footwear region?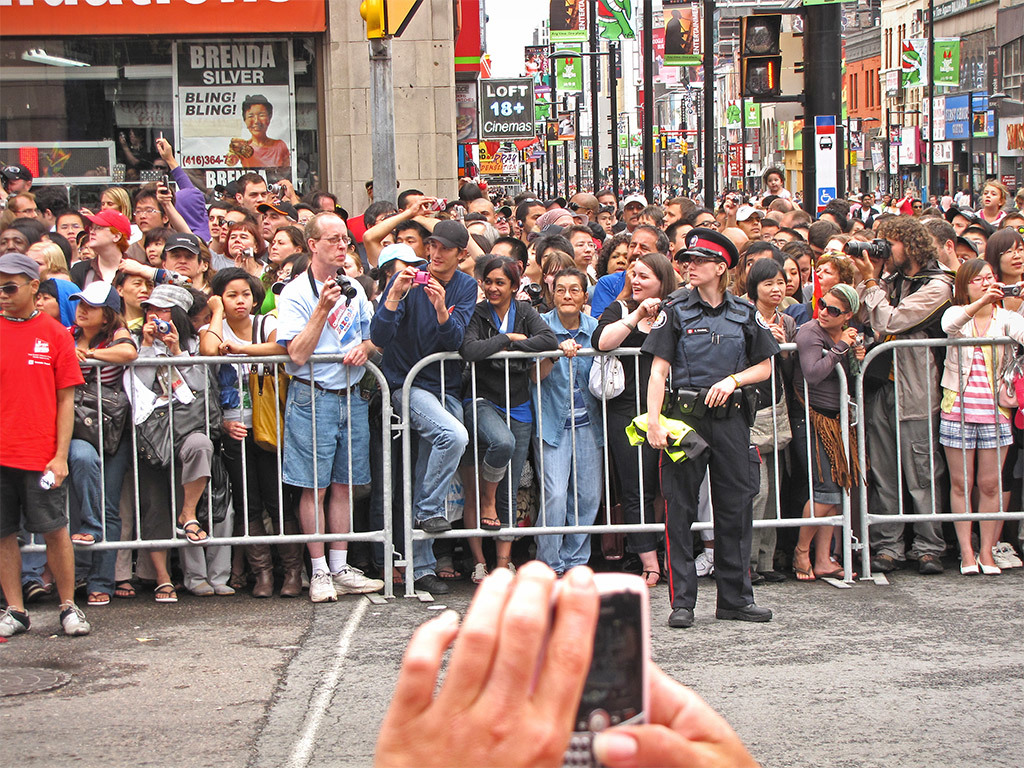
box(746, 564, 760, 589)
